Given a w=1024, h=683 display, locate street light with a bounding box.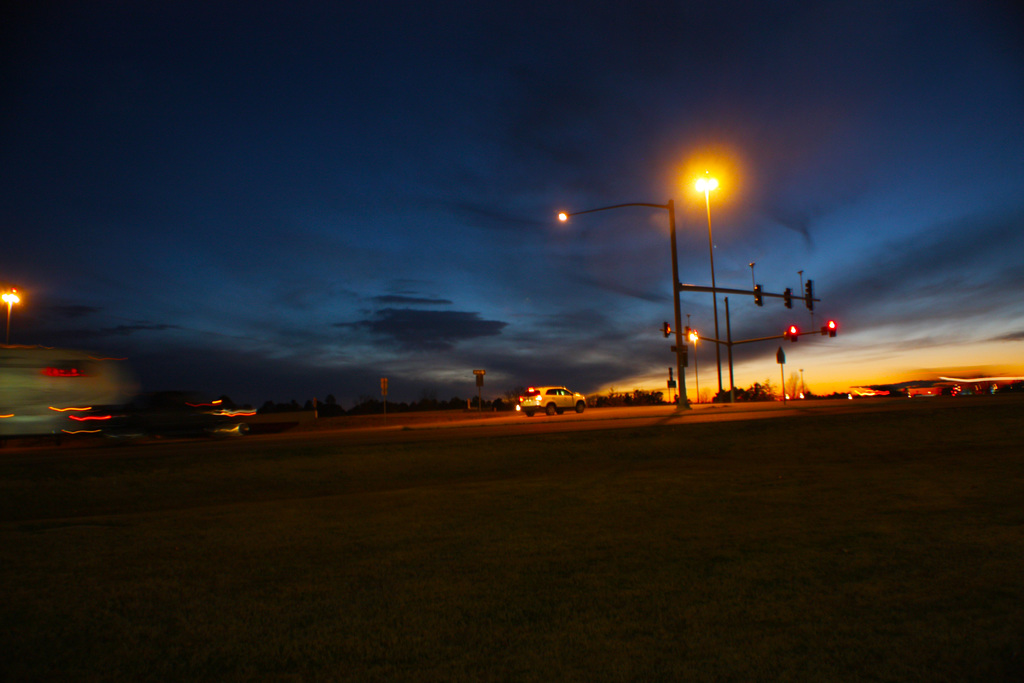
Located: {"left": 694, "top": 169, "right": 726, "bottom": 400}.
